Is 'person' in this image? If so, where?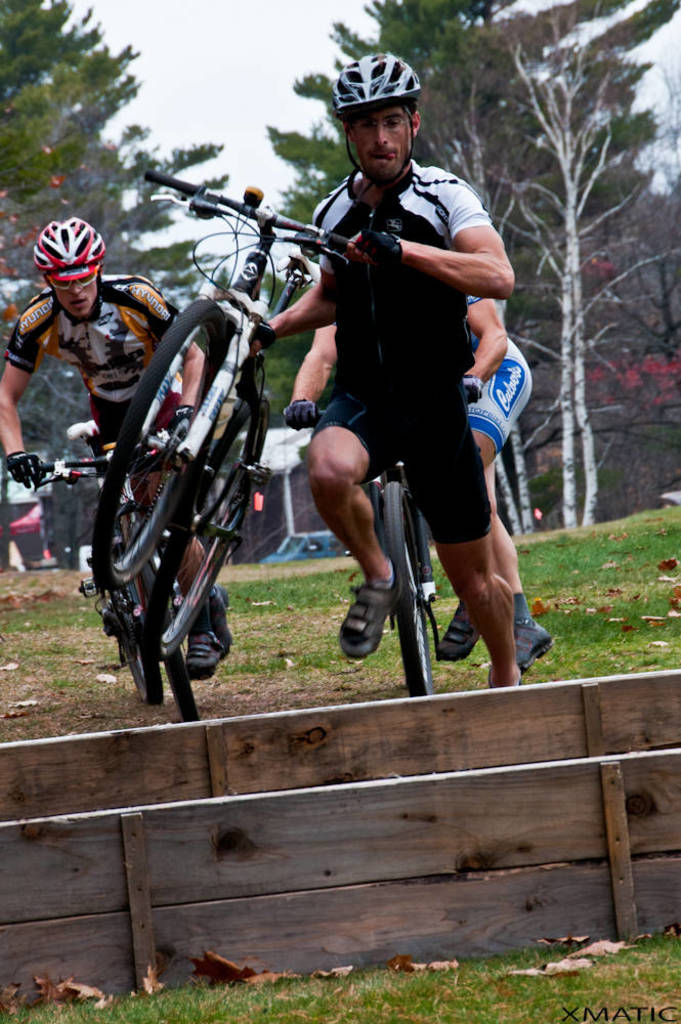
Yes, at left=284, top=294, right=554, bottom=675.
